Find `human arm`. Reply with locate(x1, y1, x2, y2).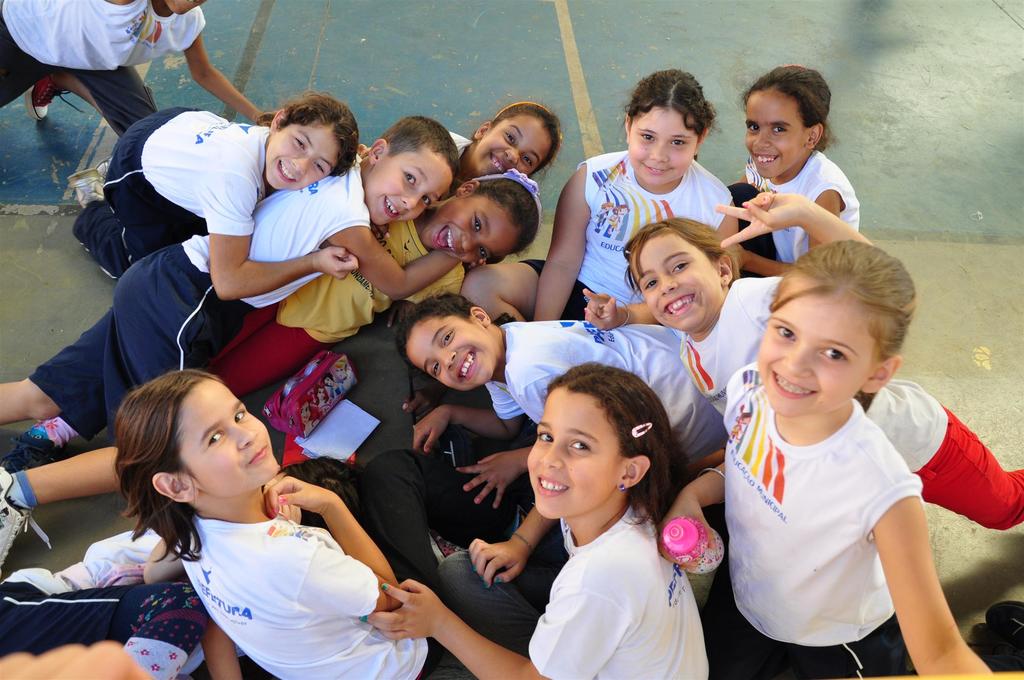
locate(858, 464, 1014, 679).
